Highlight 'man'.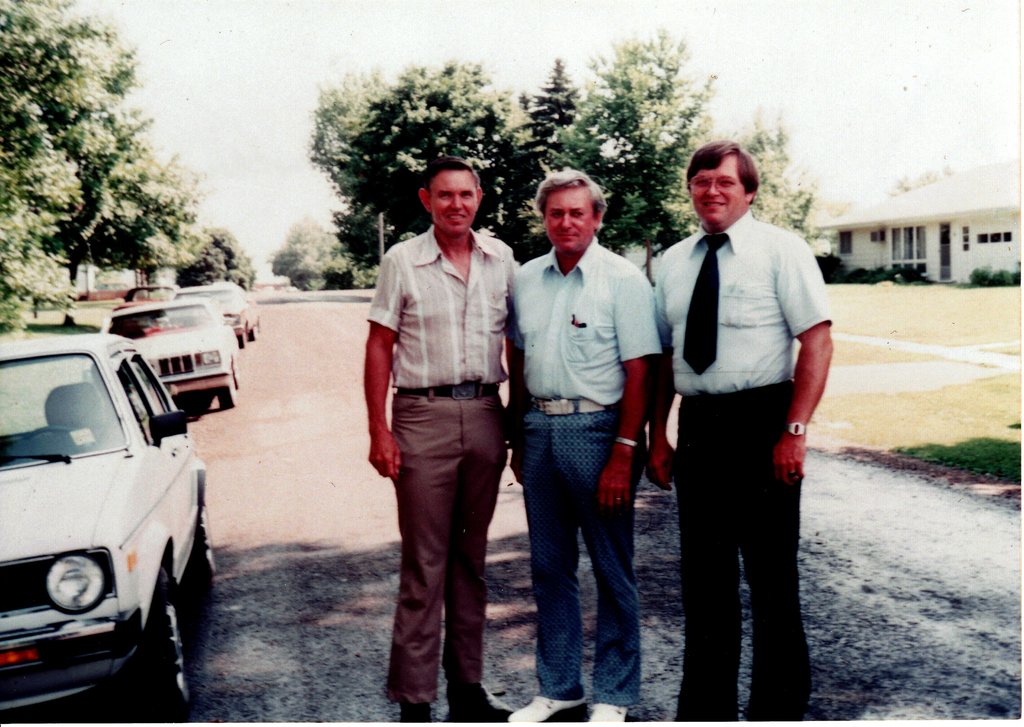
Highlighted region: bbox(505, 172, 666, 726).
